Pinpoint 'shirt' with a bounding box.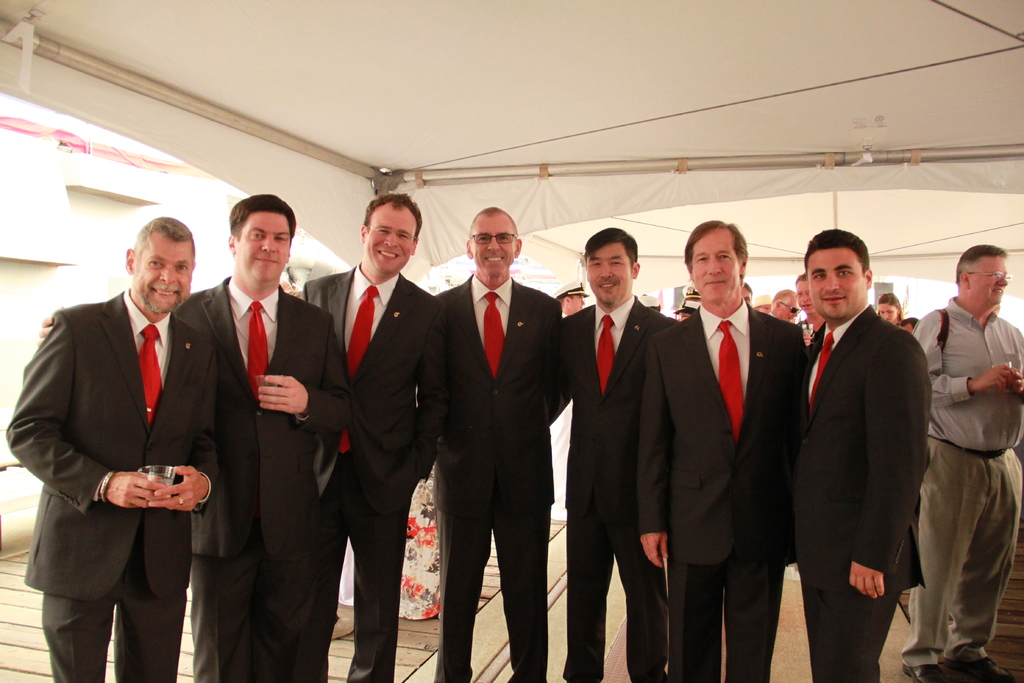
region(128, 286, 173, 393).
